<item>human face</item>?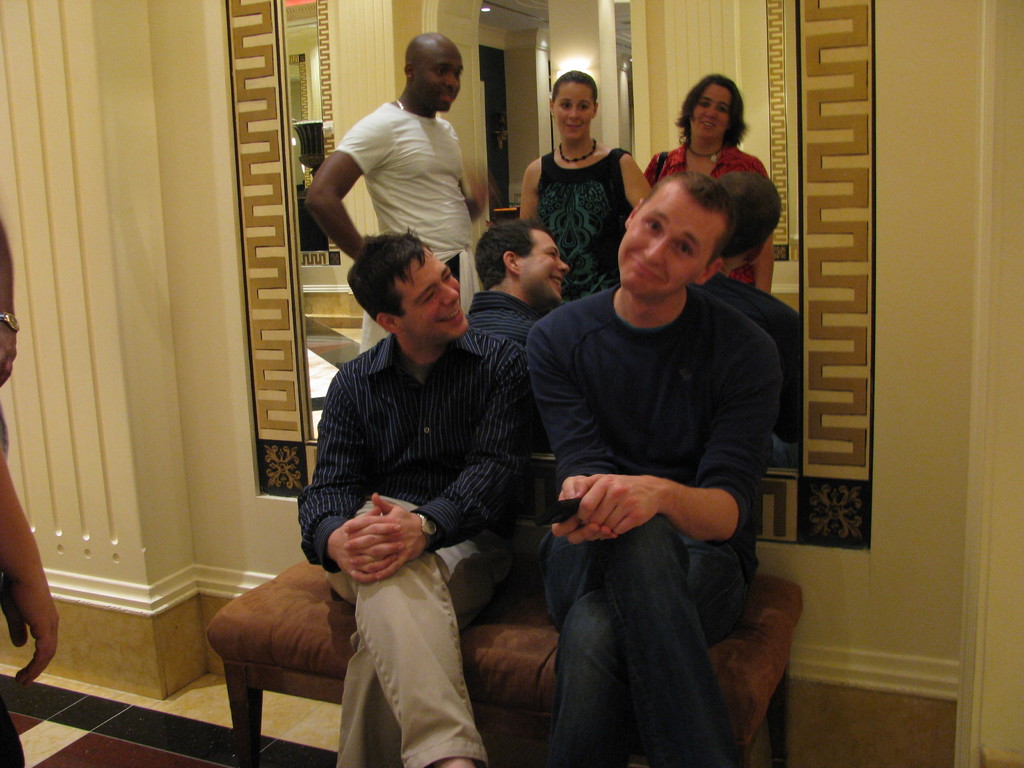
BBox(519, 230, 566, 297)
